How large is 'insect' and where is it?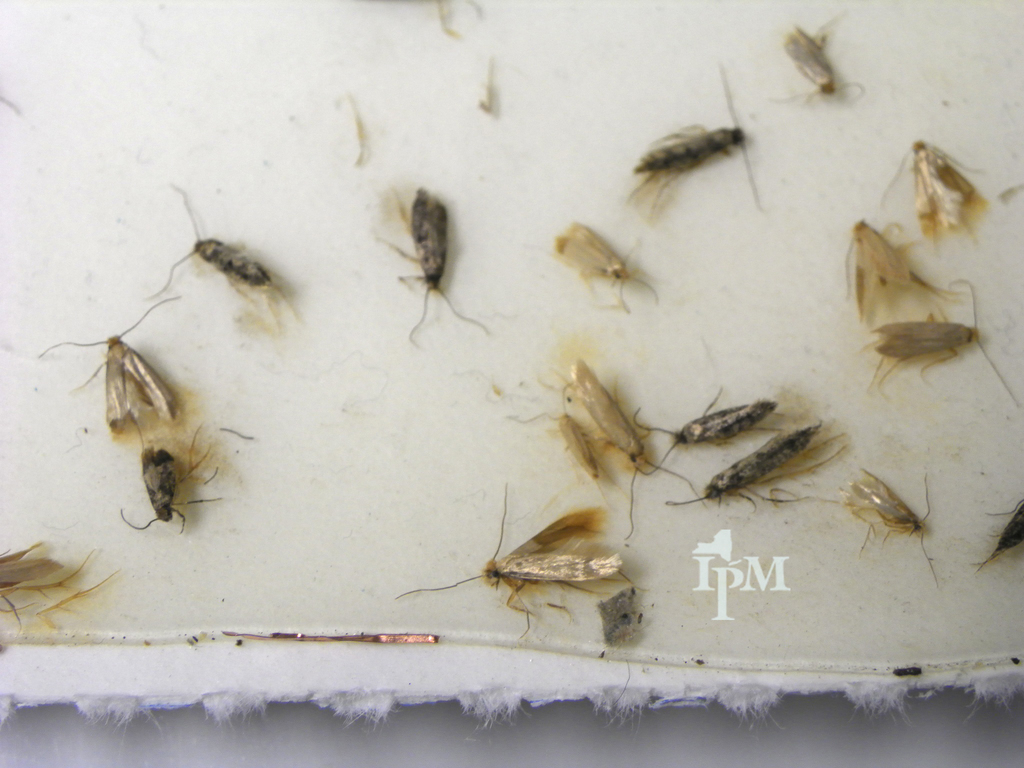
Bounding box: (left=849, top=216, right=966, bottom=327).
